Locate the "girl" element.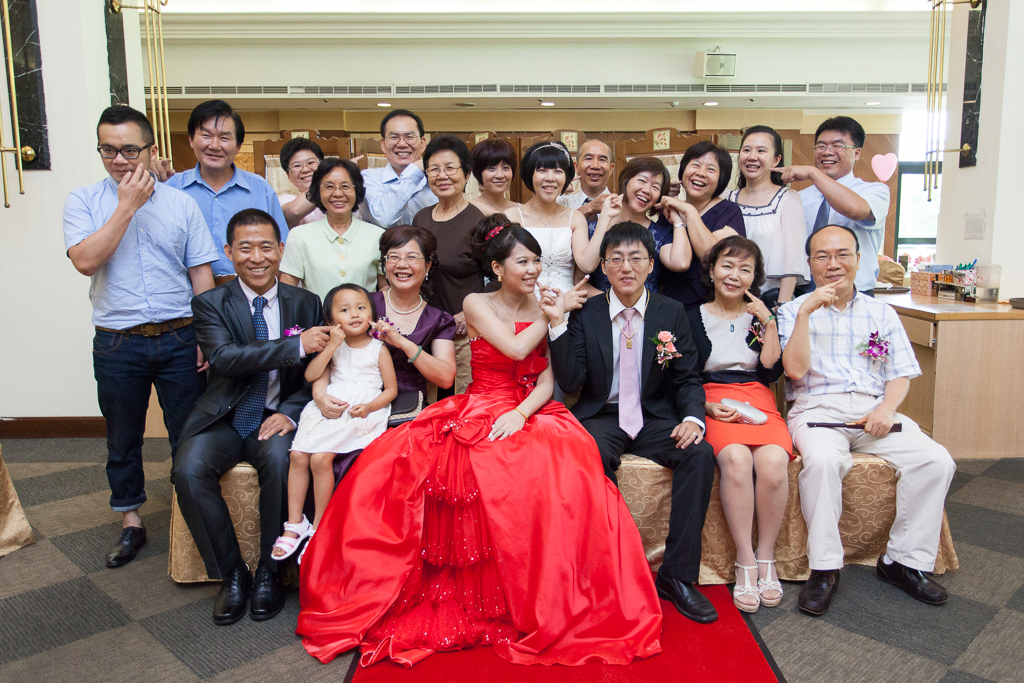
Element bbox: [418, 142, 499, 318].
